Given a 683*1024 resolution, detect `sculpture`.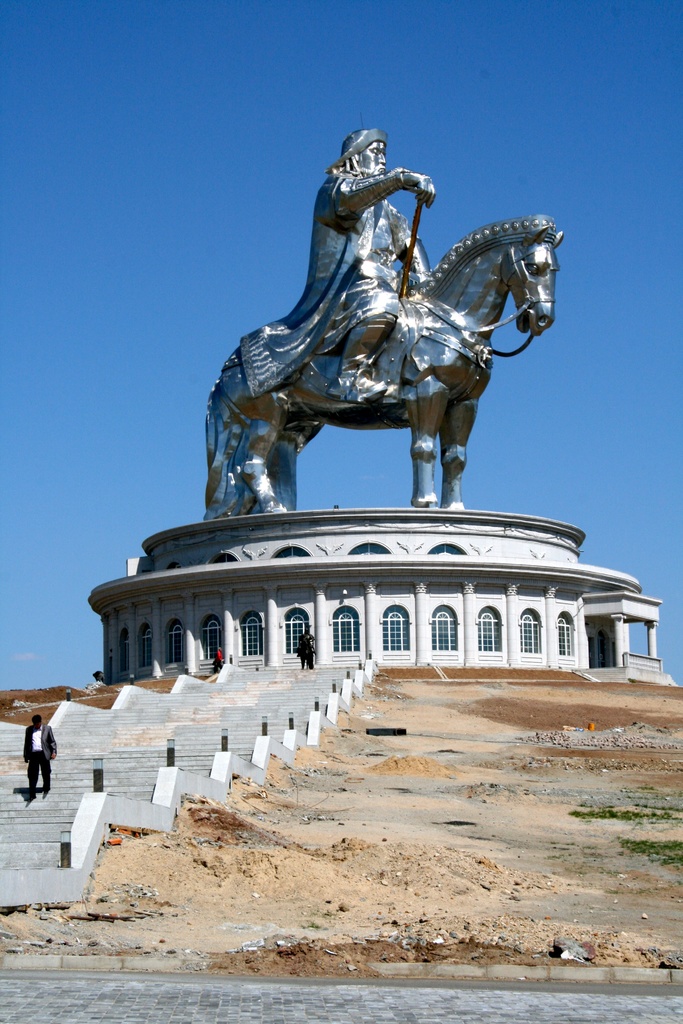
left=173, top=122, right=580, bottom=560.
